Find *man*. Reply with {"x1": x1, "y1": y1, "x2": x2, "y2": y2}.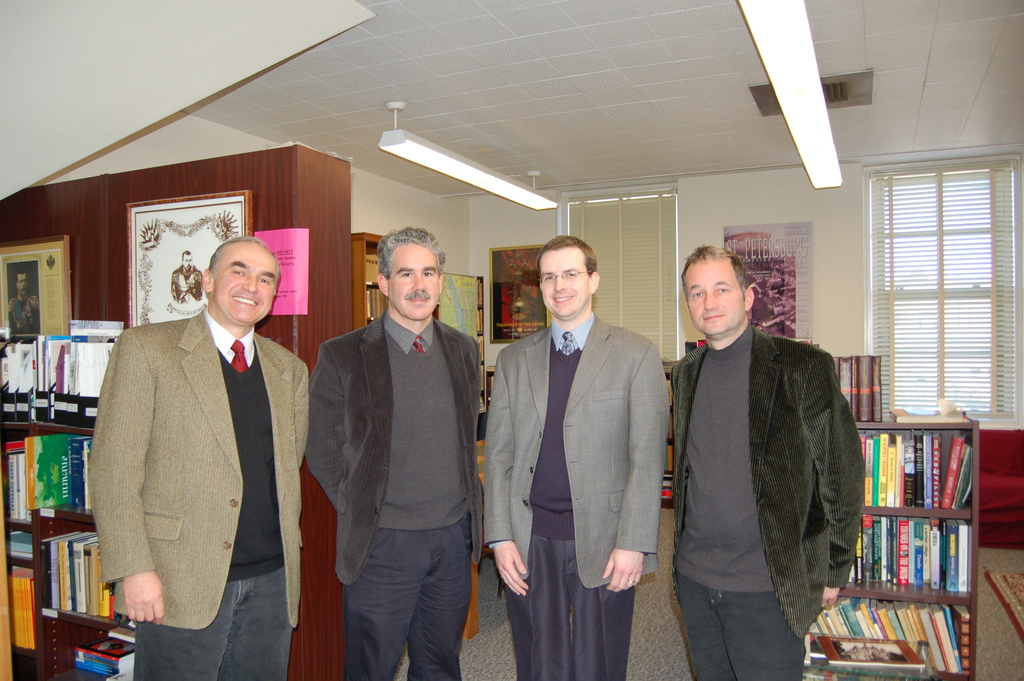
{"x1": 88, "y1": 236, "x2": 311, "y2": 680}.
